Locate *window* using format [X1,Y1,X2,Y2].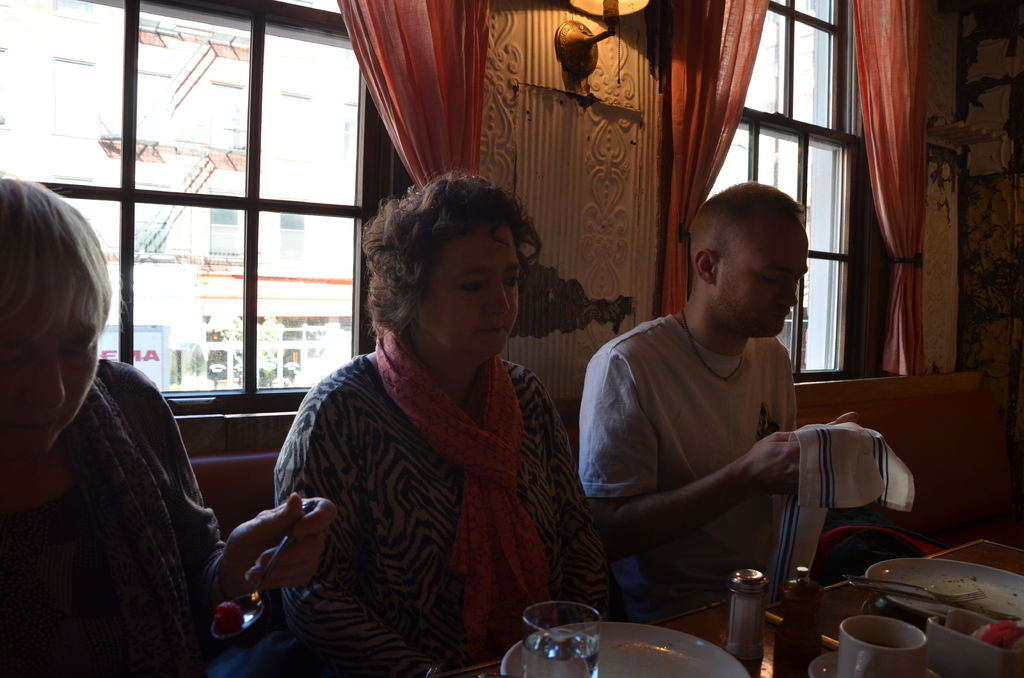
[691,0,840,375].
